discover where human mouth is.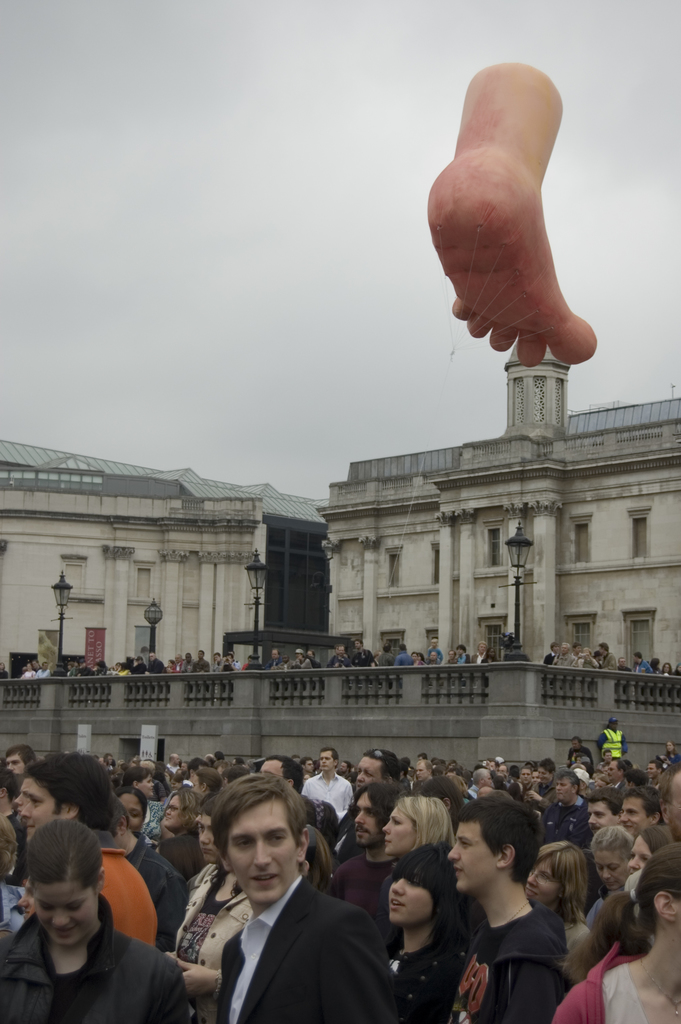
Discovered at 381, 837, 391, 847.
